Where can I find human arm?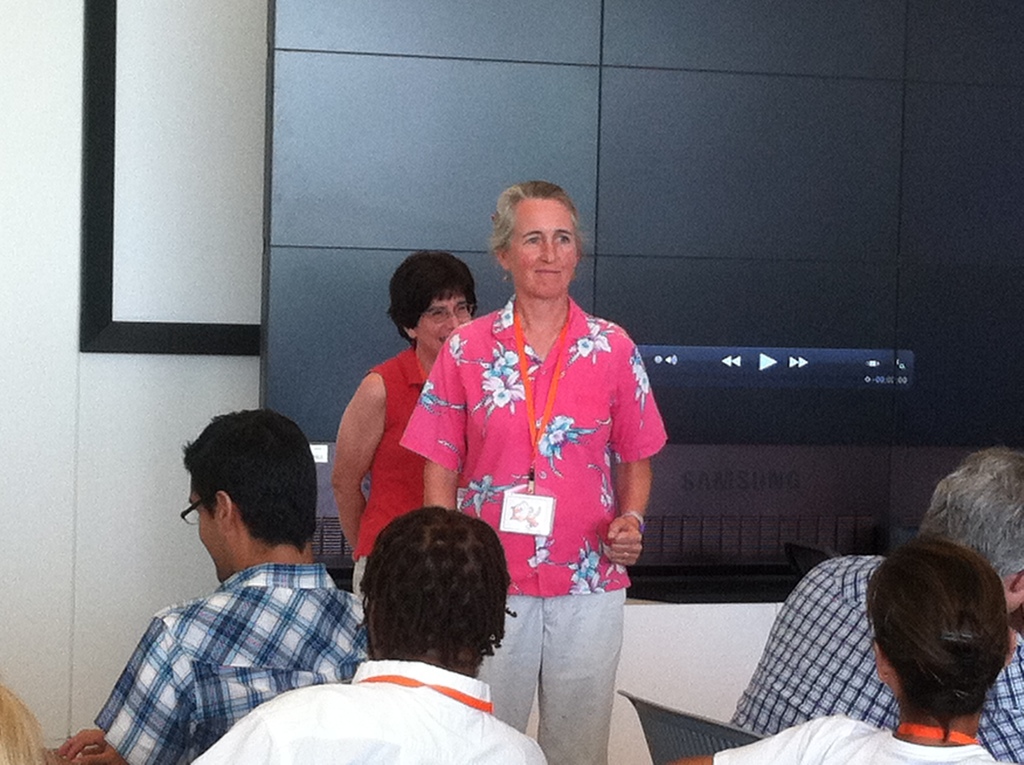
You can find it at pyautogui.locateOnScreen(96, 614, 187, 764).
